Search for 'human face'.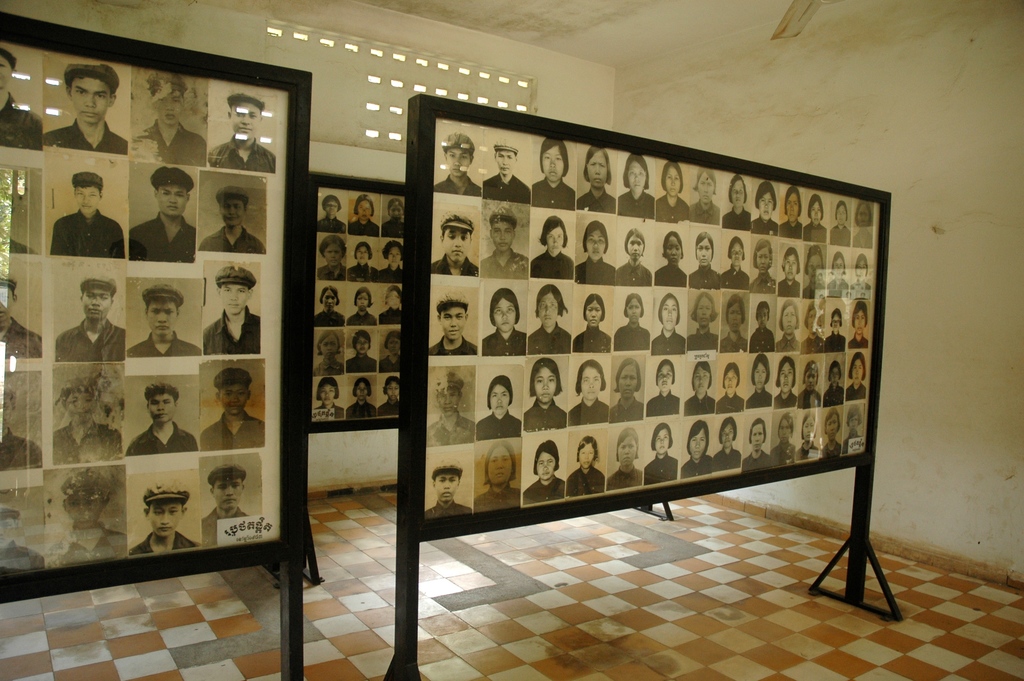
Found at (619, 437, 639, 466).
